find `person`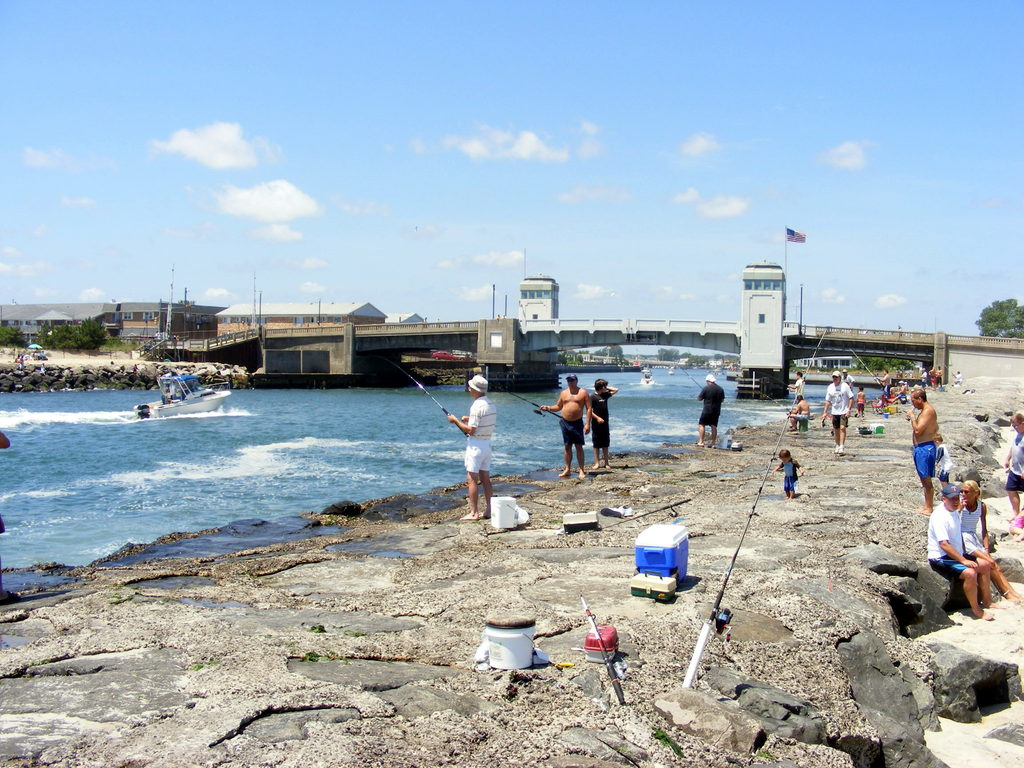
[781,446,797,497]
